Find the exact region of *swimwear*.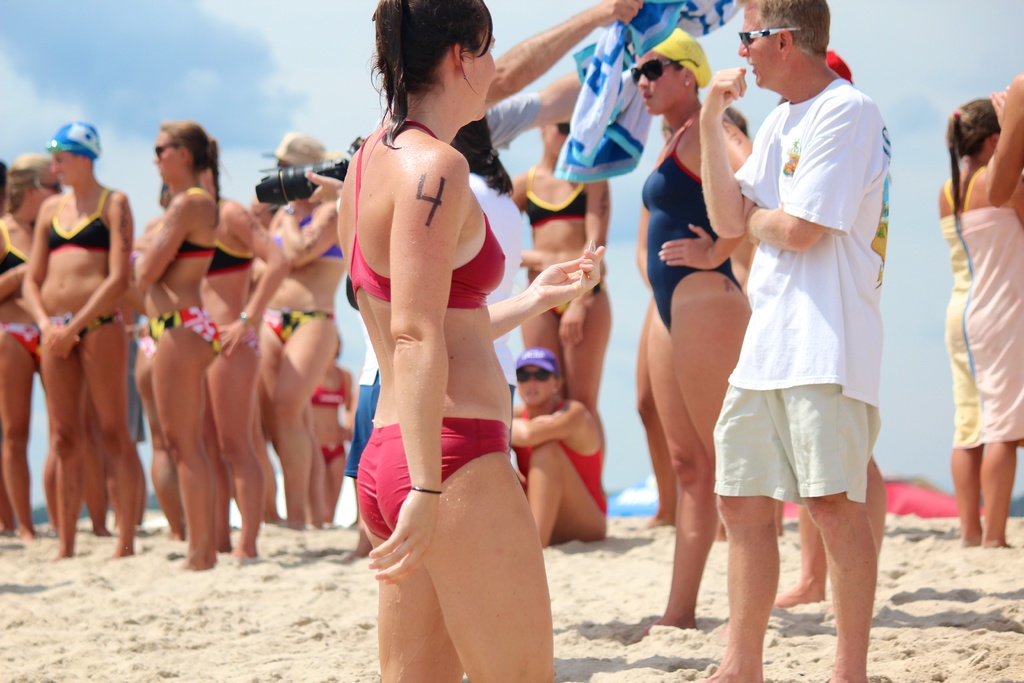
Exact region: box=[515, 397, 611, 514].
